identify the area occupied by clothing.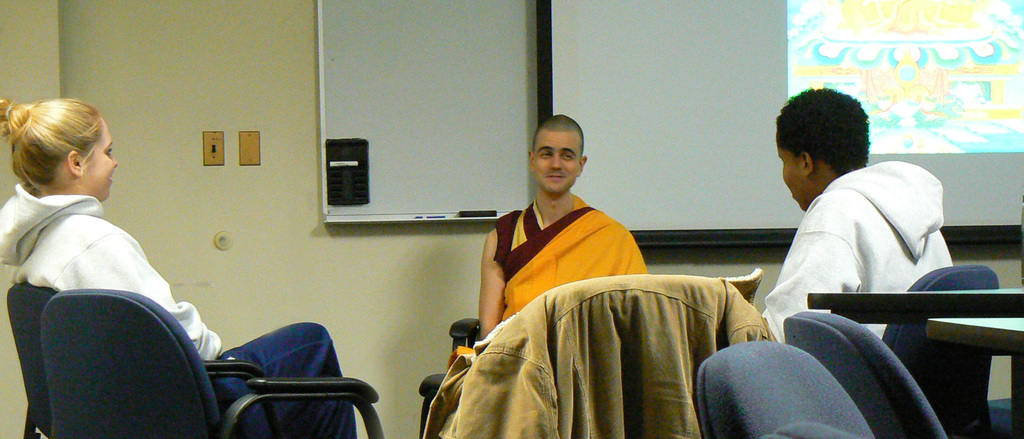
Area: {"x1": 754, "y1": 153, "x2": 961, "y2": 323}.
